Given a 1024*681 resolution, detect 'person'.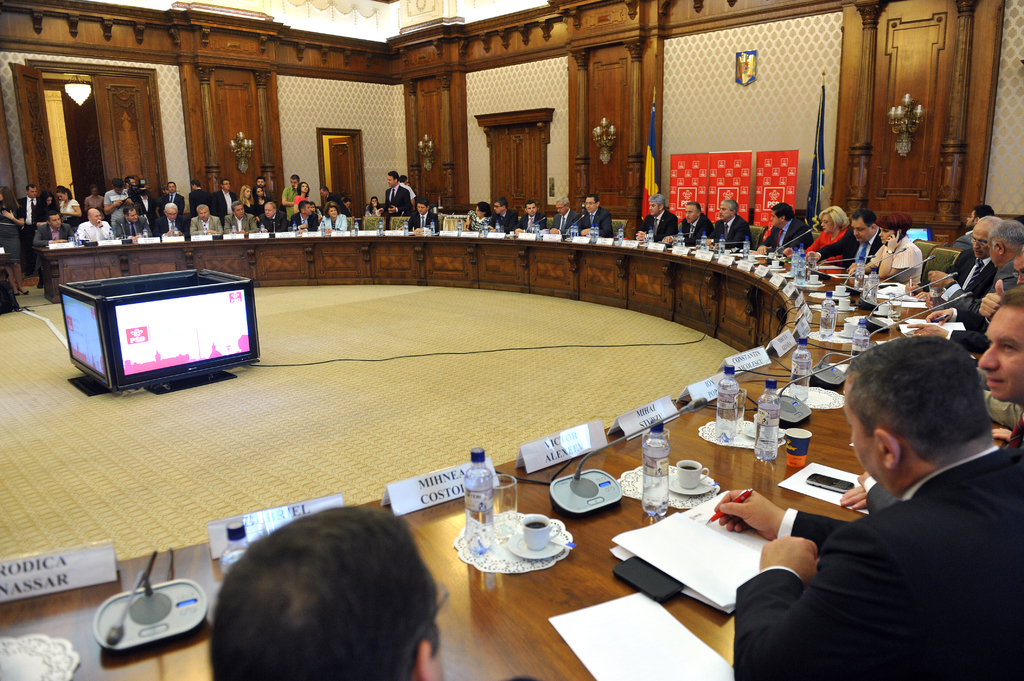
715/331/1023/676.
